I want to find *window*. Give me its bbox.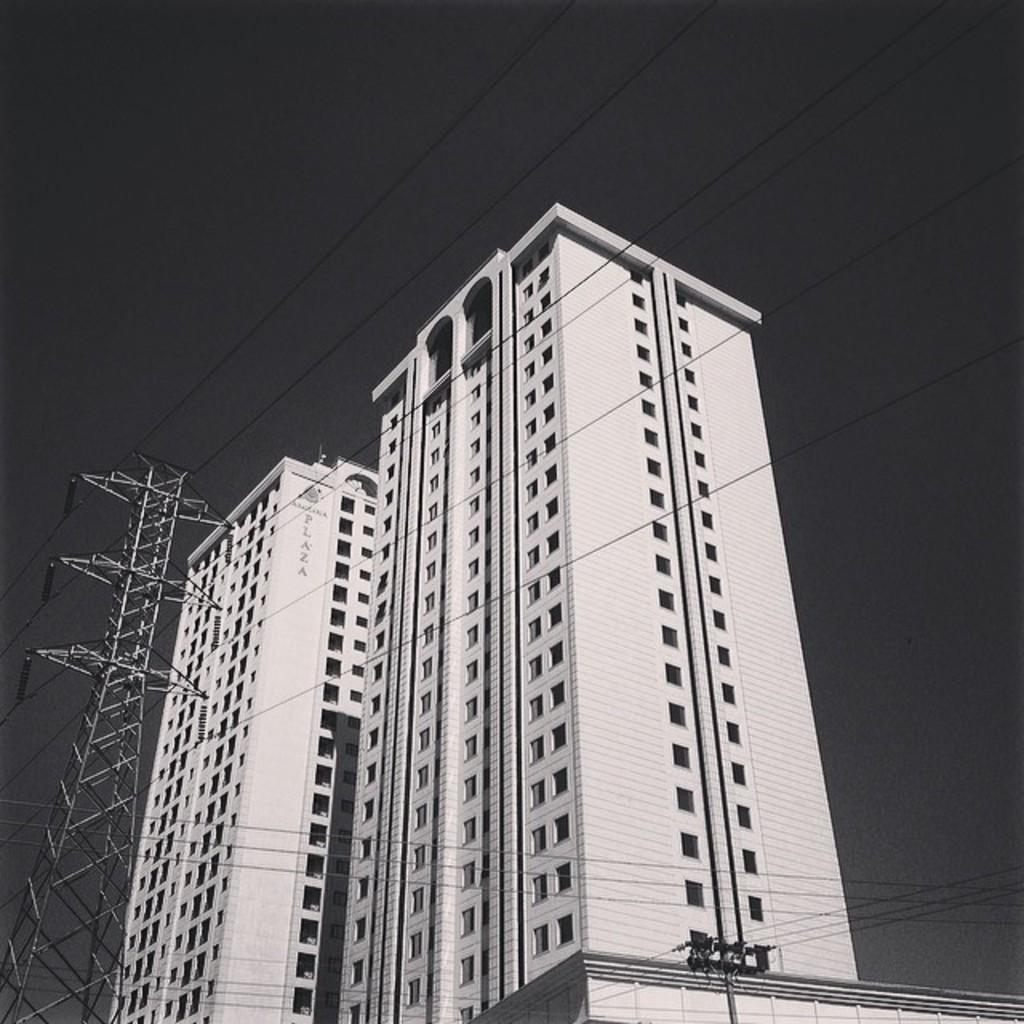
locate(675, 784, 698, 814).
